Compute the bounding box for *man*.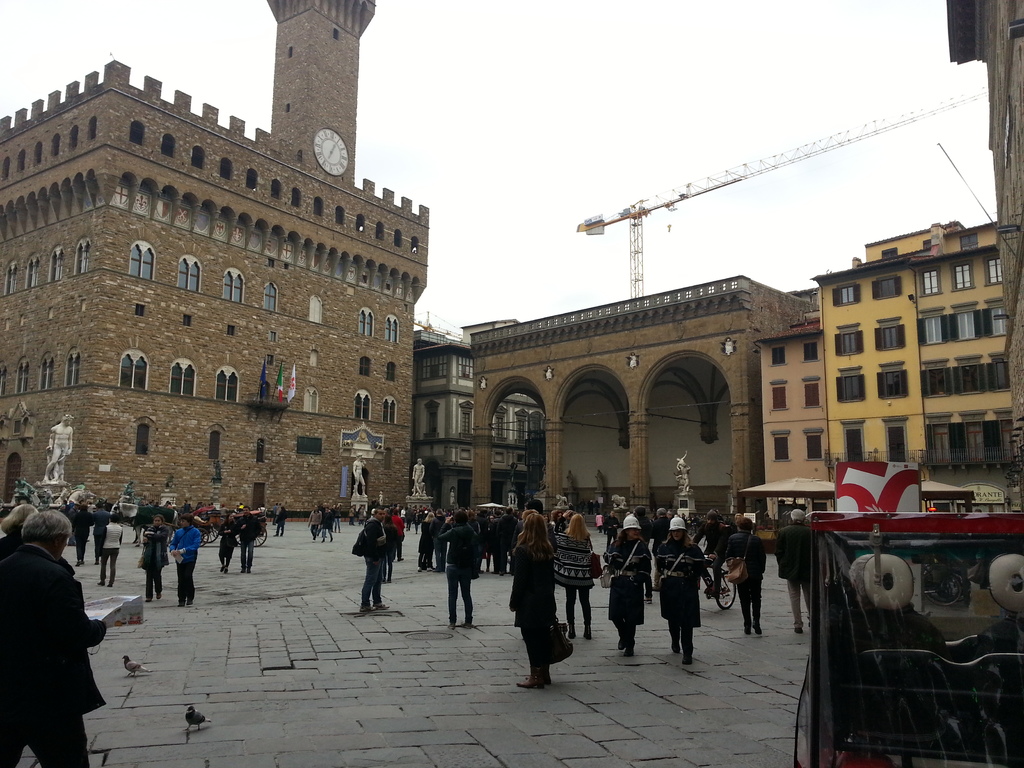
rect(67, 506, 91, 568).
